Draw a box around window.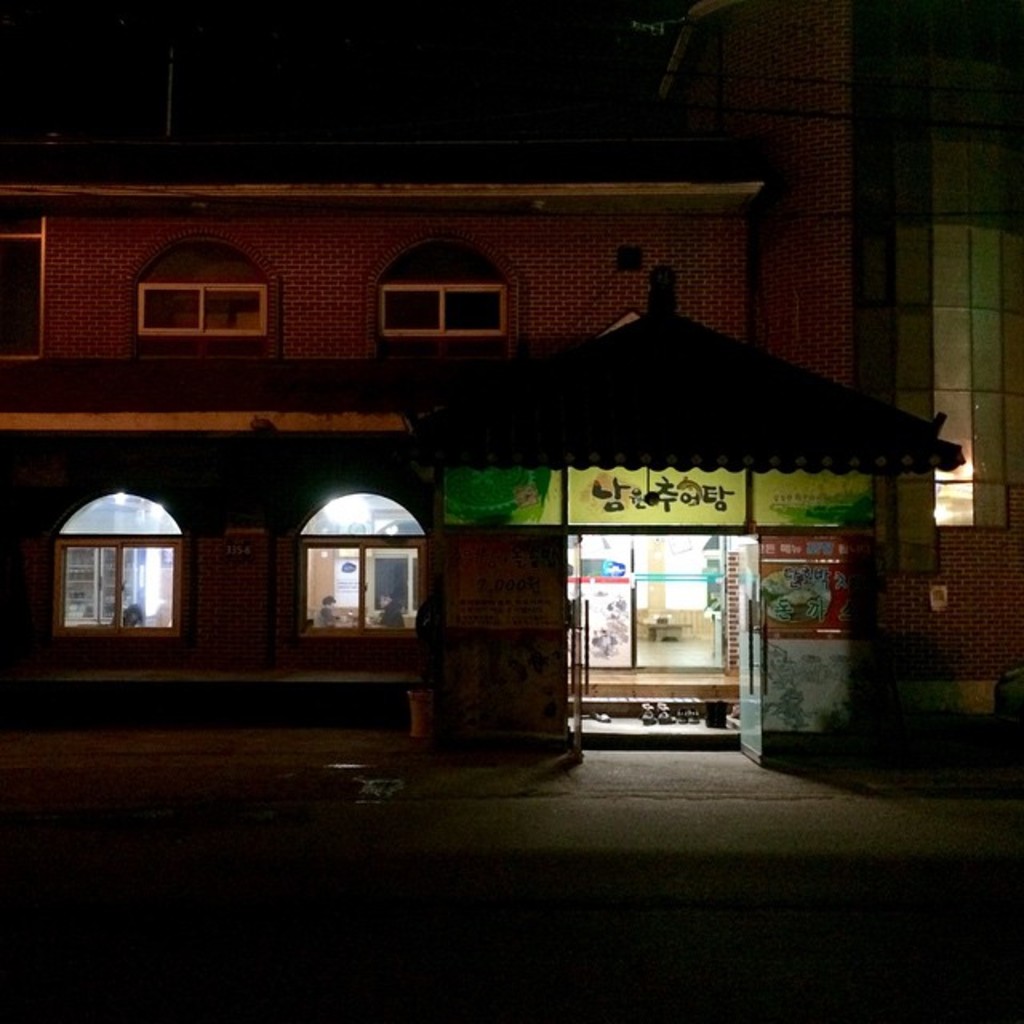
<region>51, 482, 174, 632</region>.
